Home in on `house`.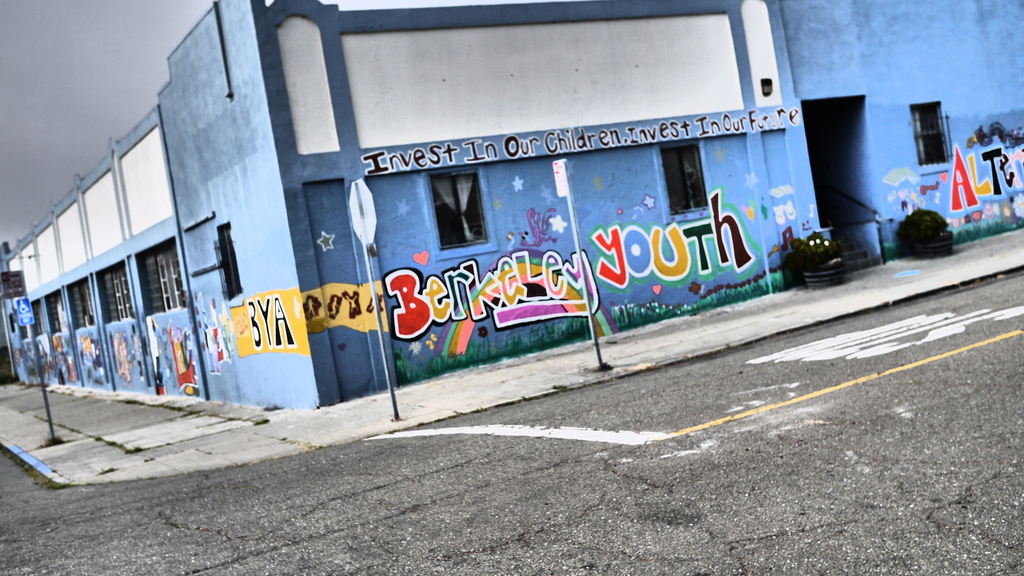
Homed in at (x1=0, y1=0, x2=1023, y2=428).
